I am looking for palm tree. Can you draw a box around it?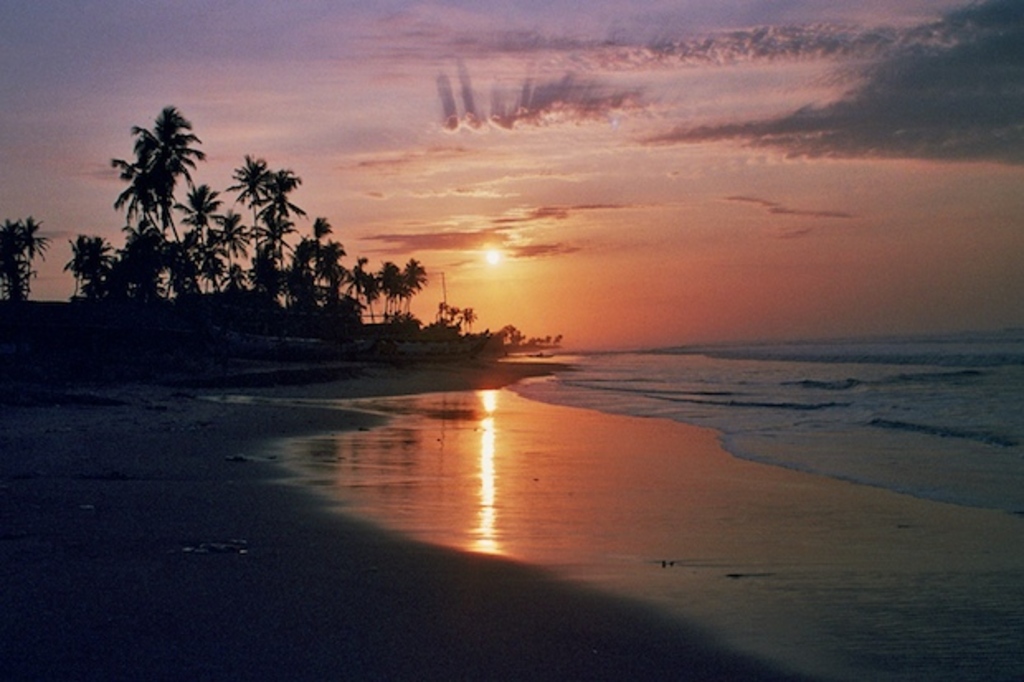
Sure, the bounding box is 236:150:277:307.
